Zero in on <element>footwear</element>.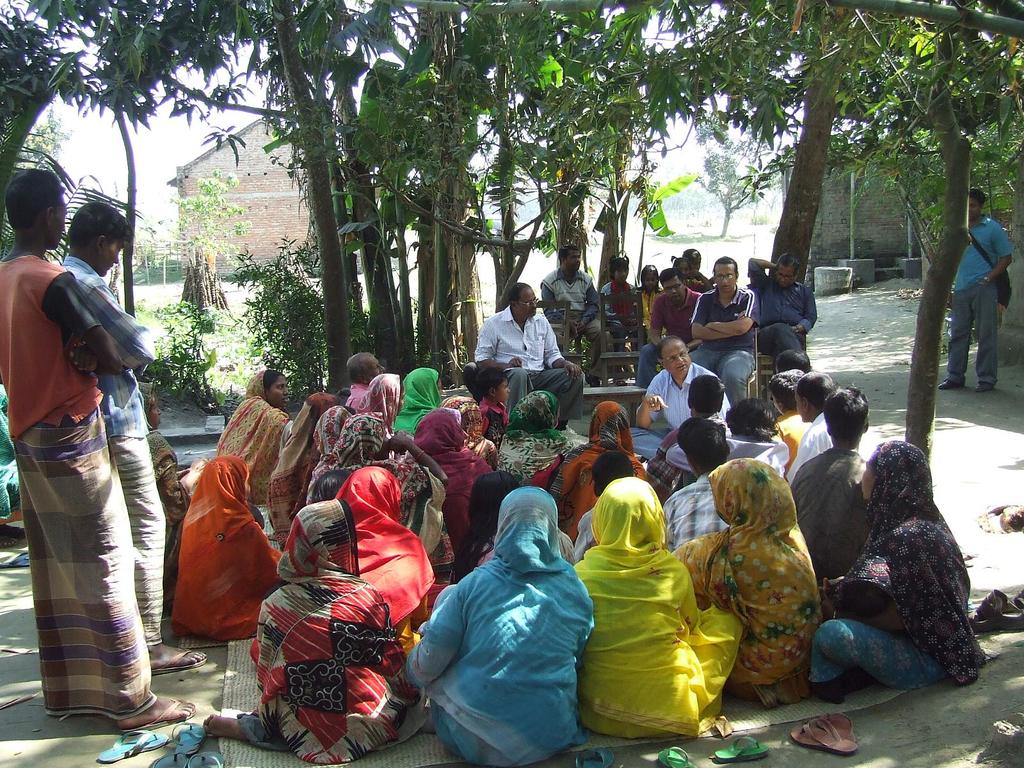
Zeroed in: [left=712, top=737, right=767, bottom=762].
